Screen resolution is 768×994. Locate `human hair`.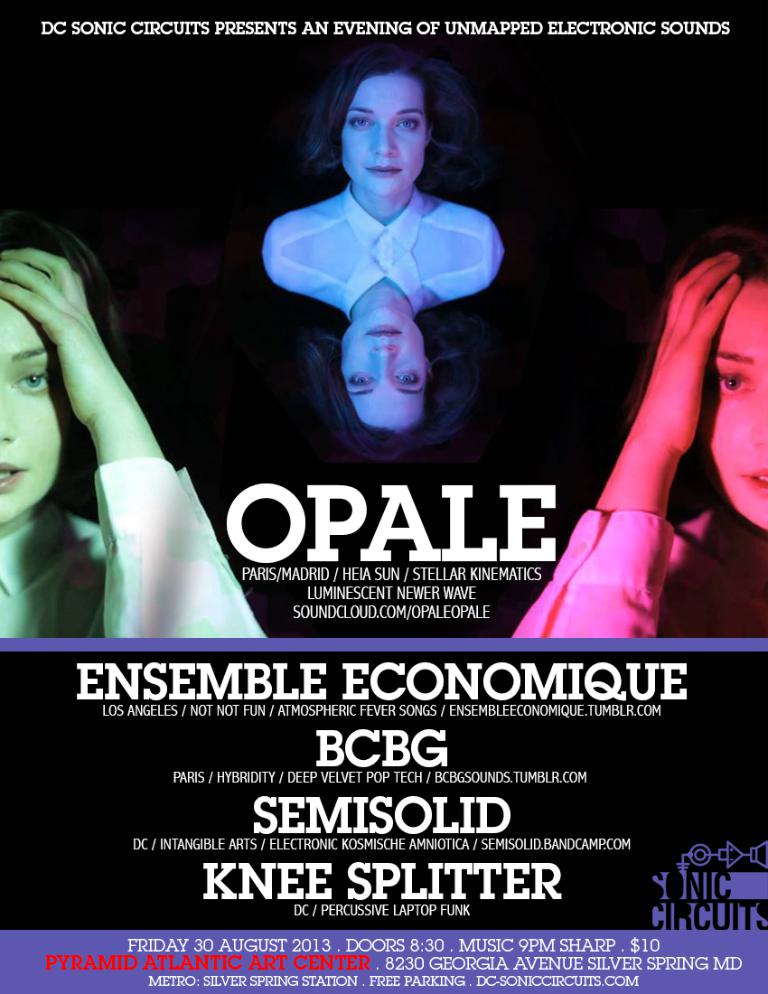
rect(302, 322, 496, 471).
